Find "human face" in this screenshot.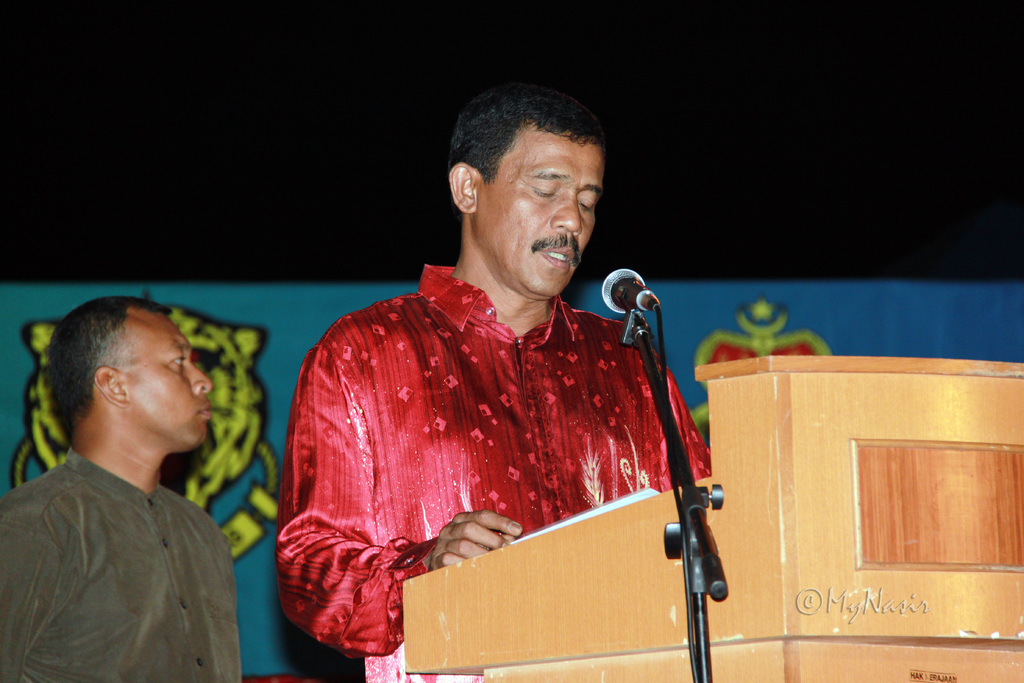
The bounding box for "human face" is left=127, top=310, right=218, bottom=449.
